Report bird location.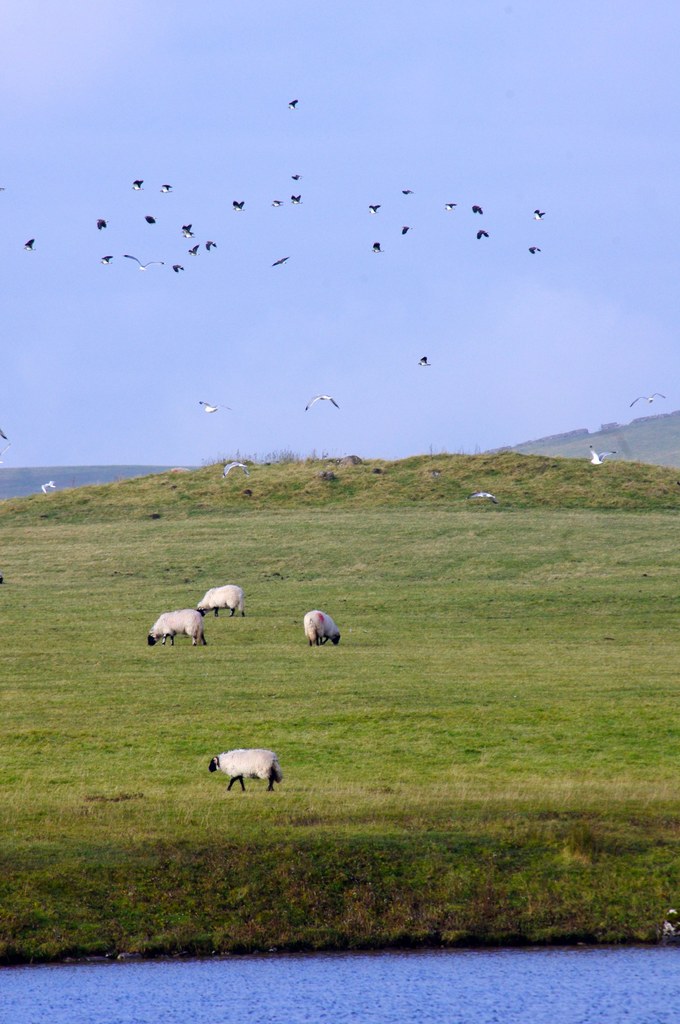
Report: bbox=[0, 444, 9, 467].
